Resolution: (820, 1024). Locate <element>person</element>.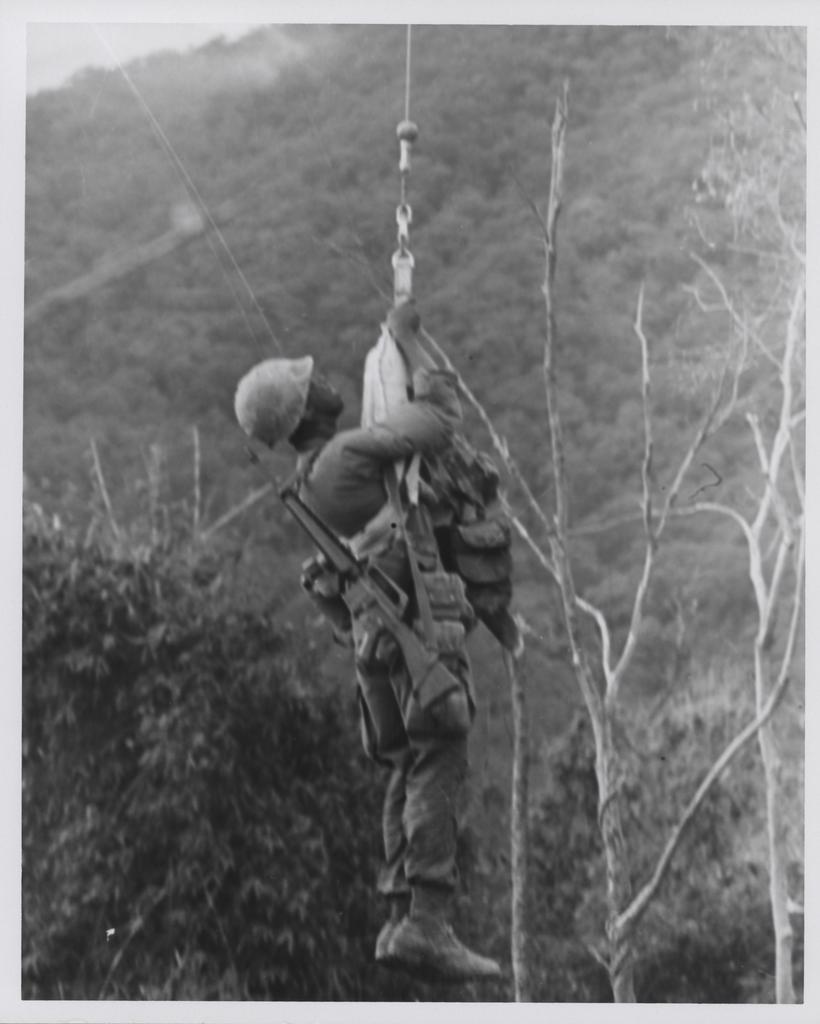
291,252,521,986.
